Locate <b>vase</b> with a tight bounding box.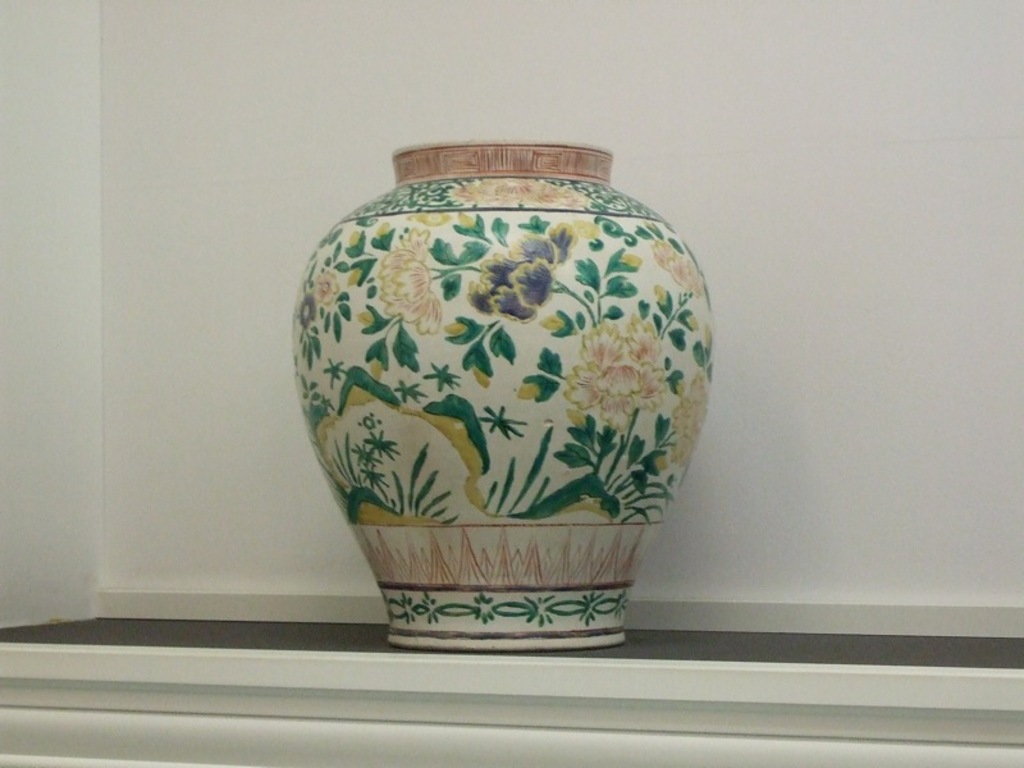
left=289, top=143, right=713, bottom=654.
